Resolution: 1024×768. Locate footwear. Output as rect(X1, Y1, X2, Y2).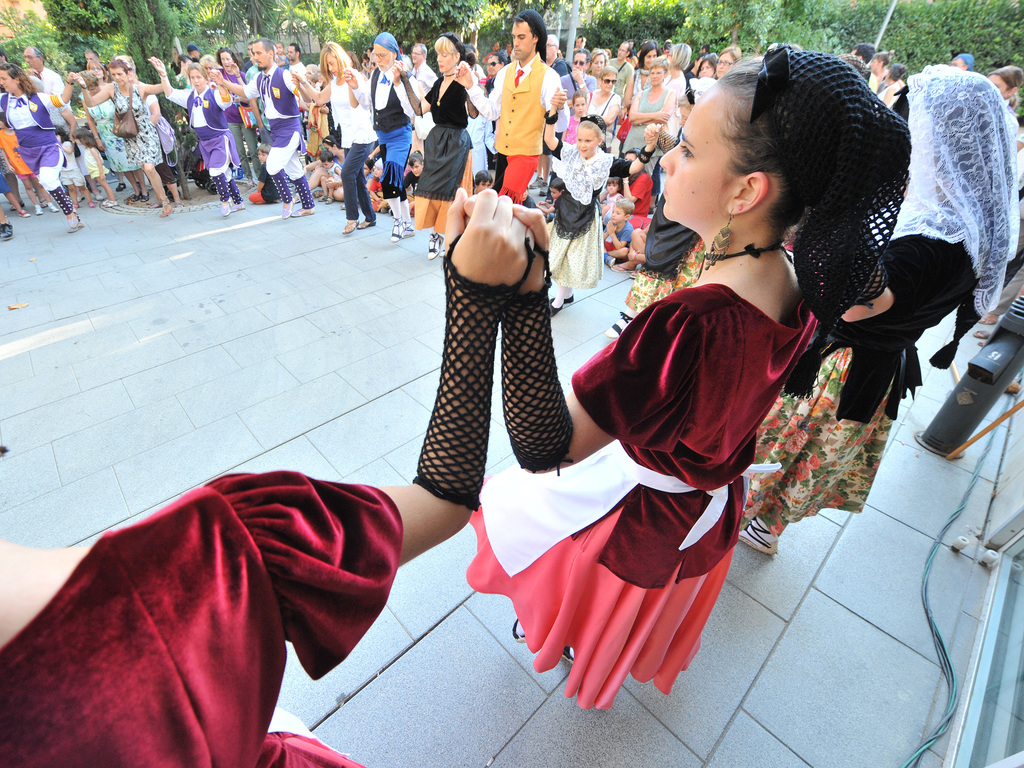
rect(86, 199, 97, 209).
